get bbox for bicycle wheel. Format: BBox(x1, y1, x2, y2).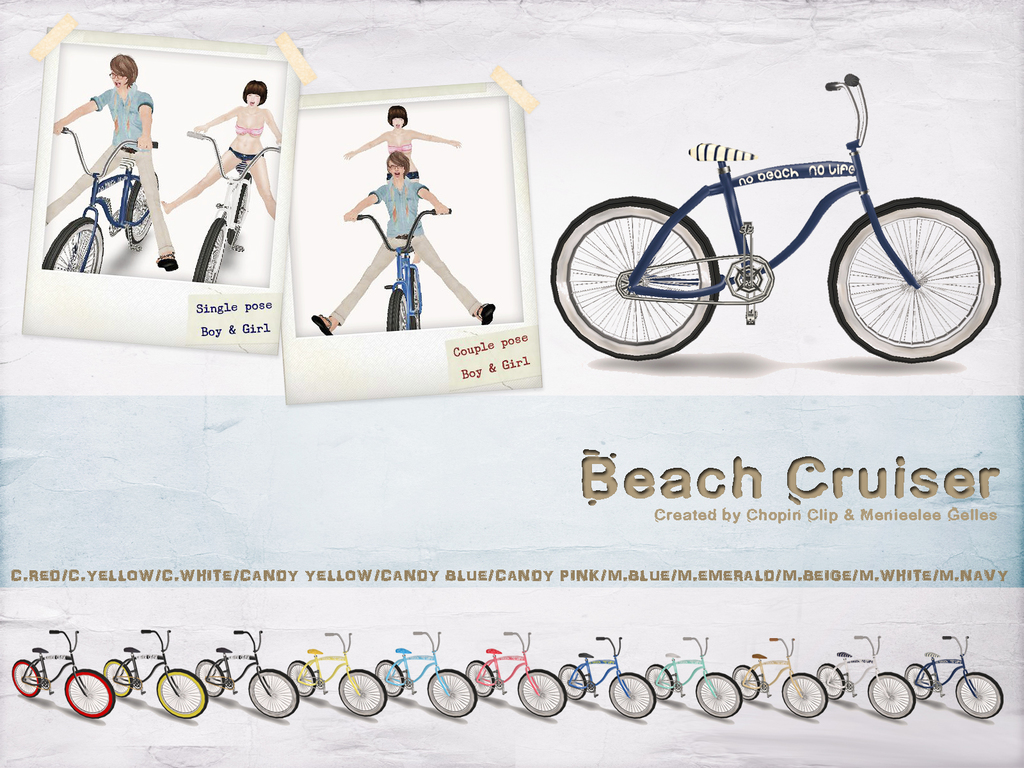
BBox(196, 658, 227, 700).
